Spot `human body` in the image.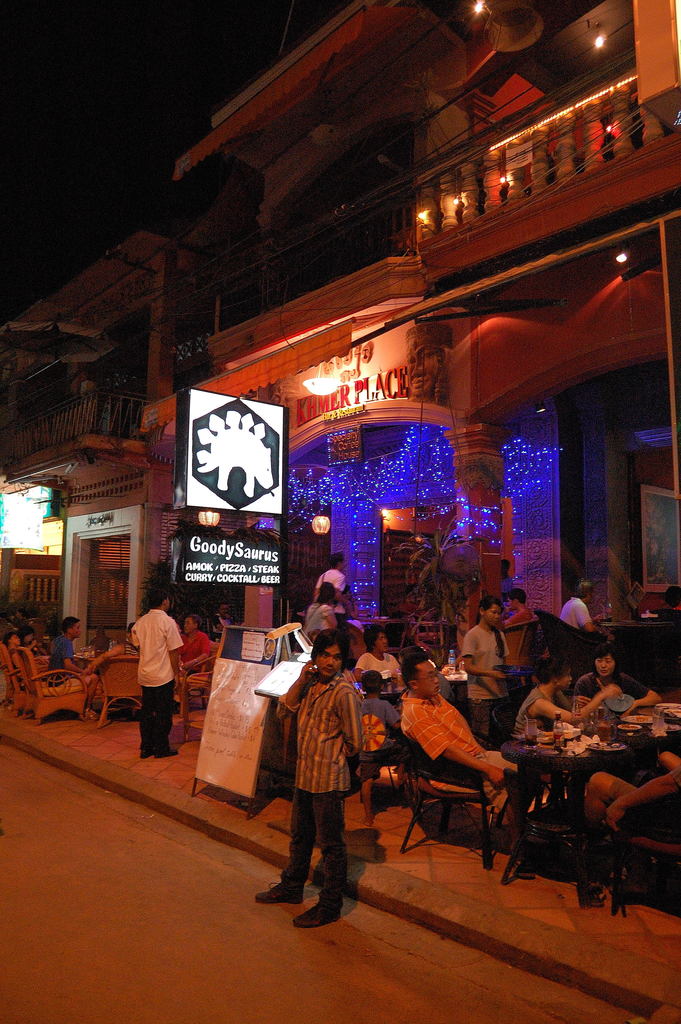
`human body` found at [256, 629, 361, 932].
